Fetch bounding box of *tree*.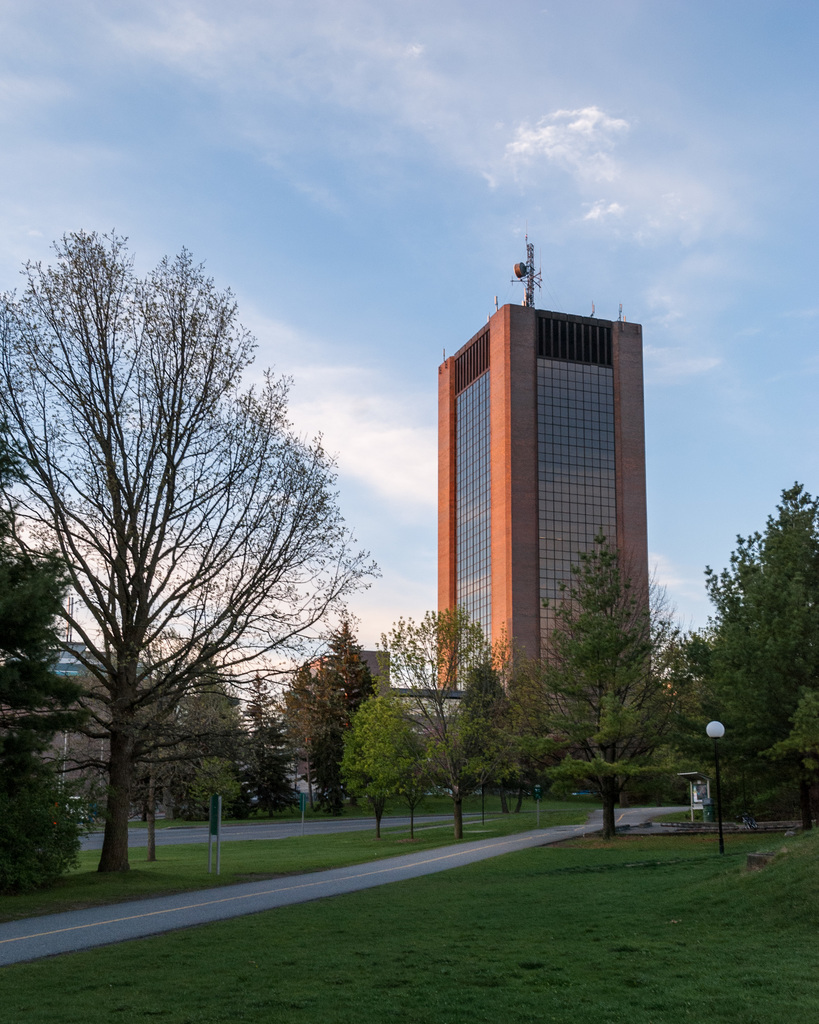
Bbox: [287, 657, 323, 805].
